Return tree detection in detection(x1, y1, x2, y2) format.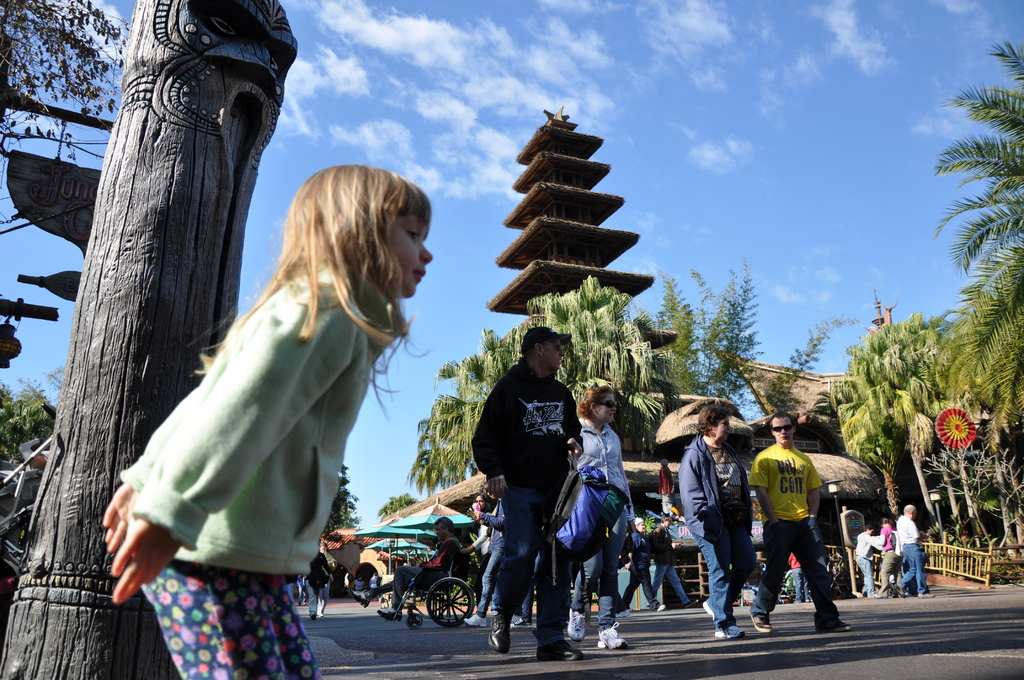
detection(383, 493, 420, 523).
